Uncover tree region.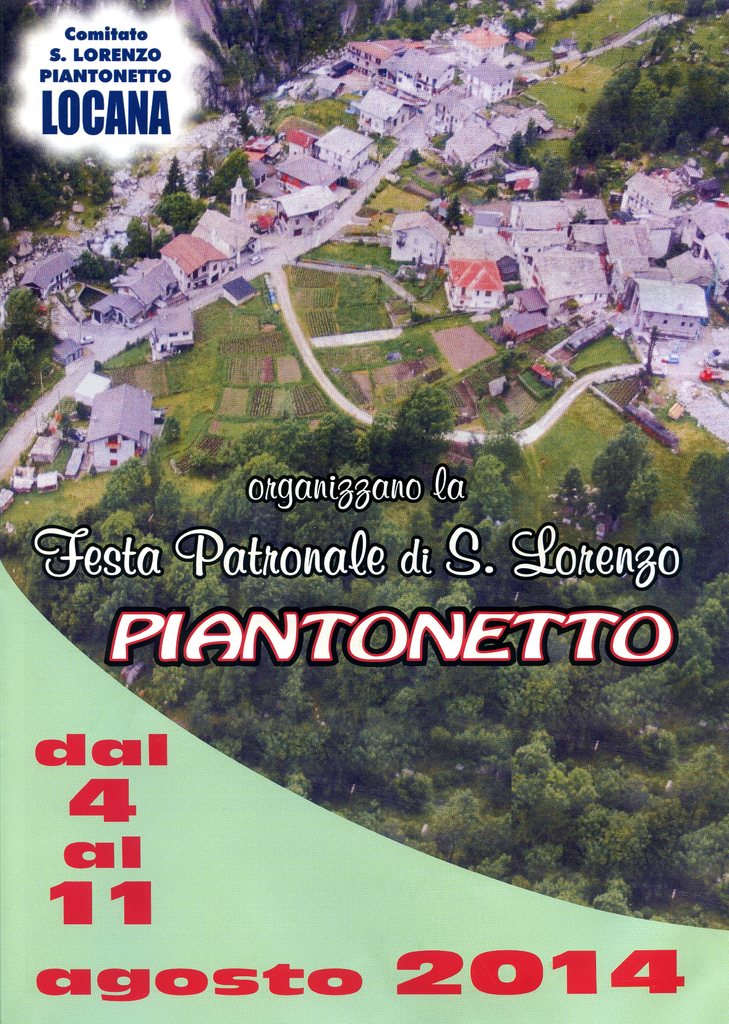
Uncovered: bbox=(249, 10, 340, 90).
